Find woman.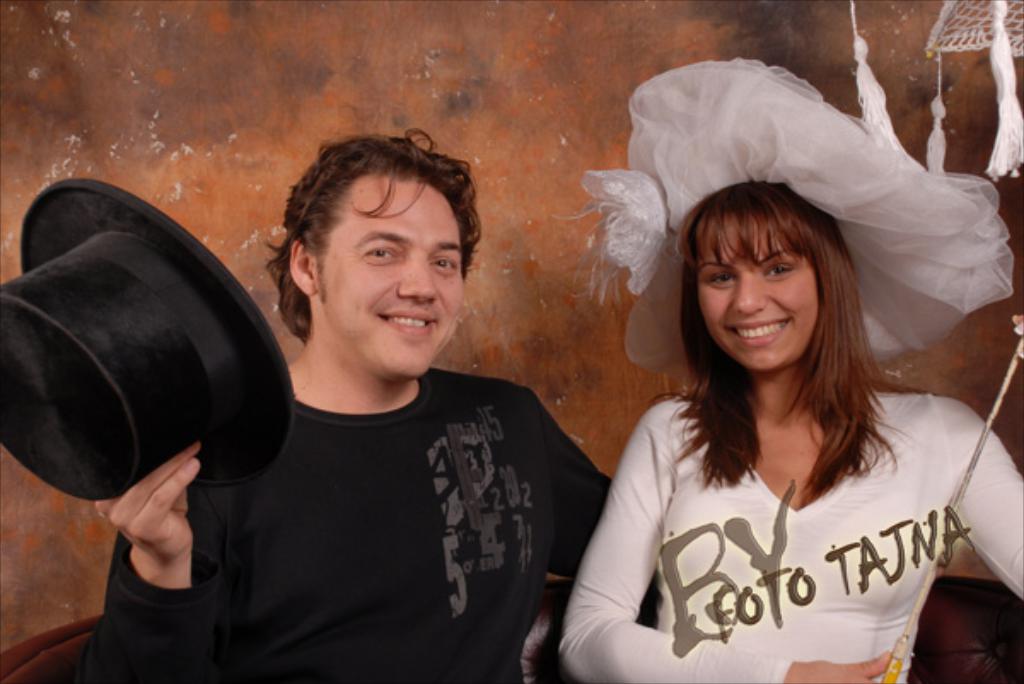
568, 130, 980, 674.
